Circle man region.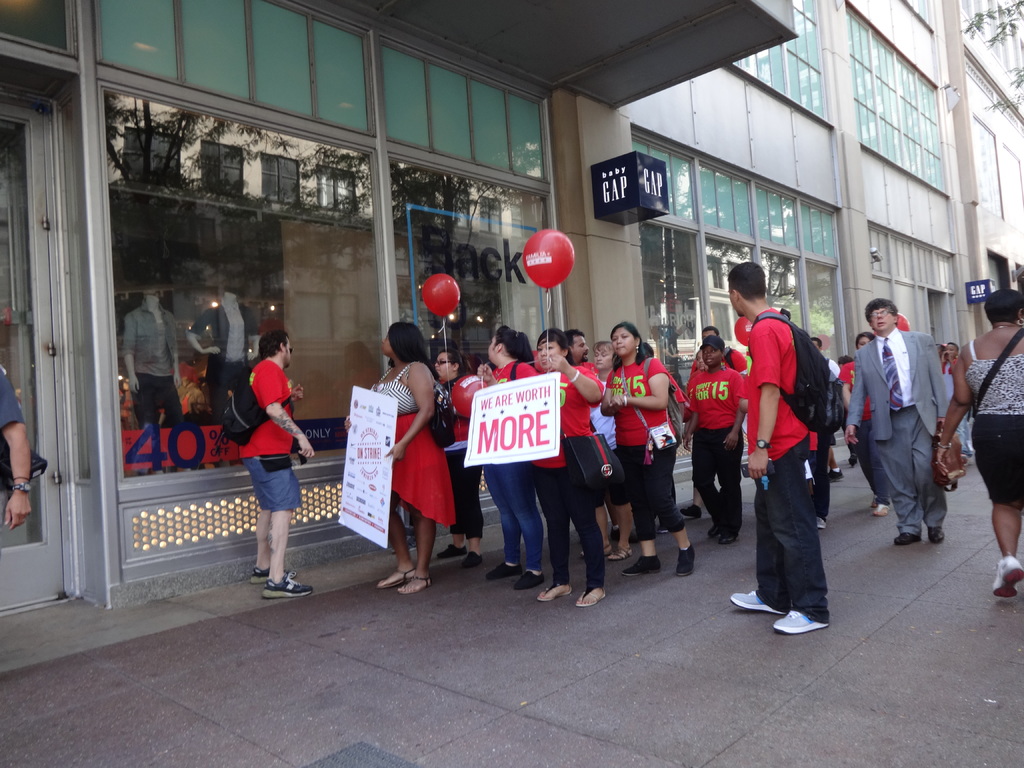
Region: select_region(811, 331, 837, 529).
